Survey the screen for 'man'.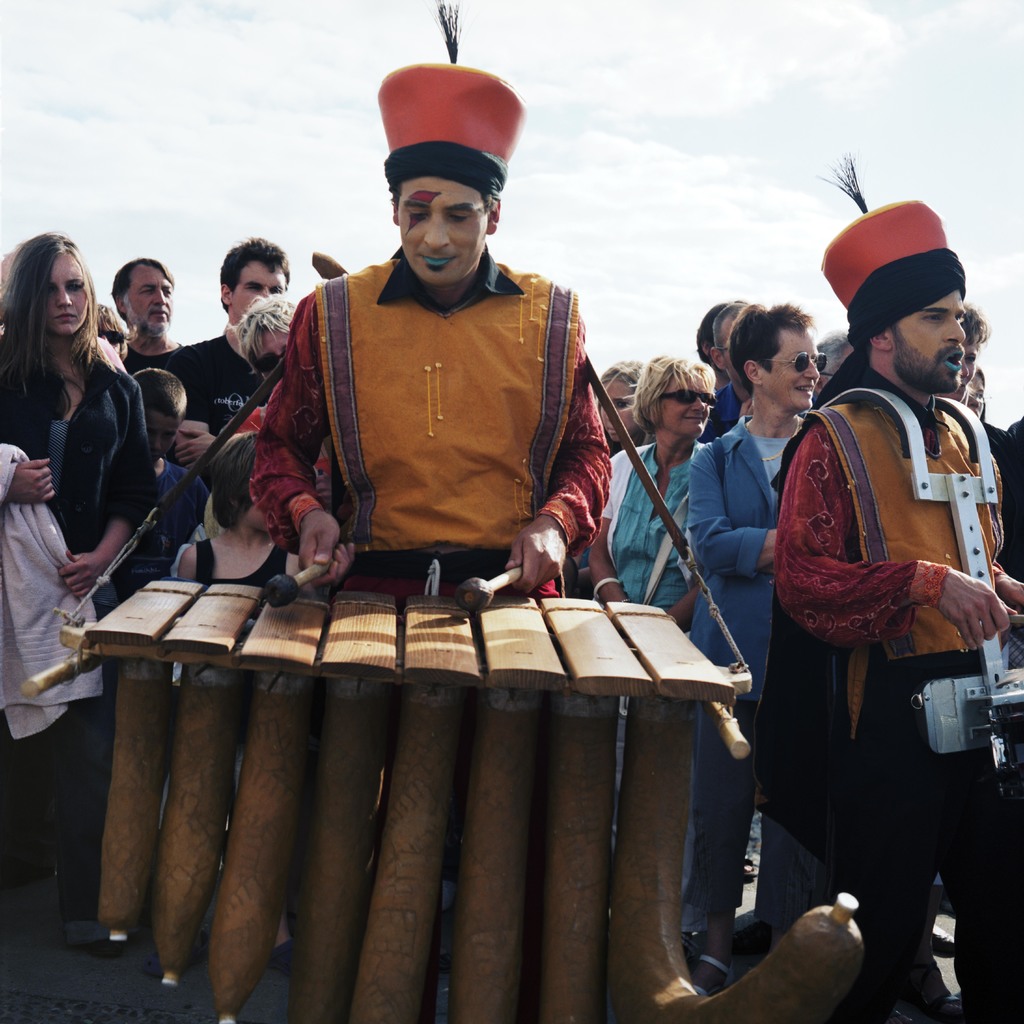
Survey found: bbox=[799, 332, 853, 417].
